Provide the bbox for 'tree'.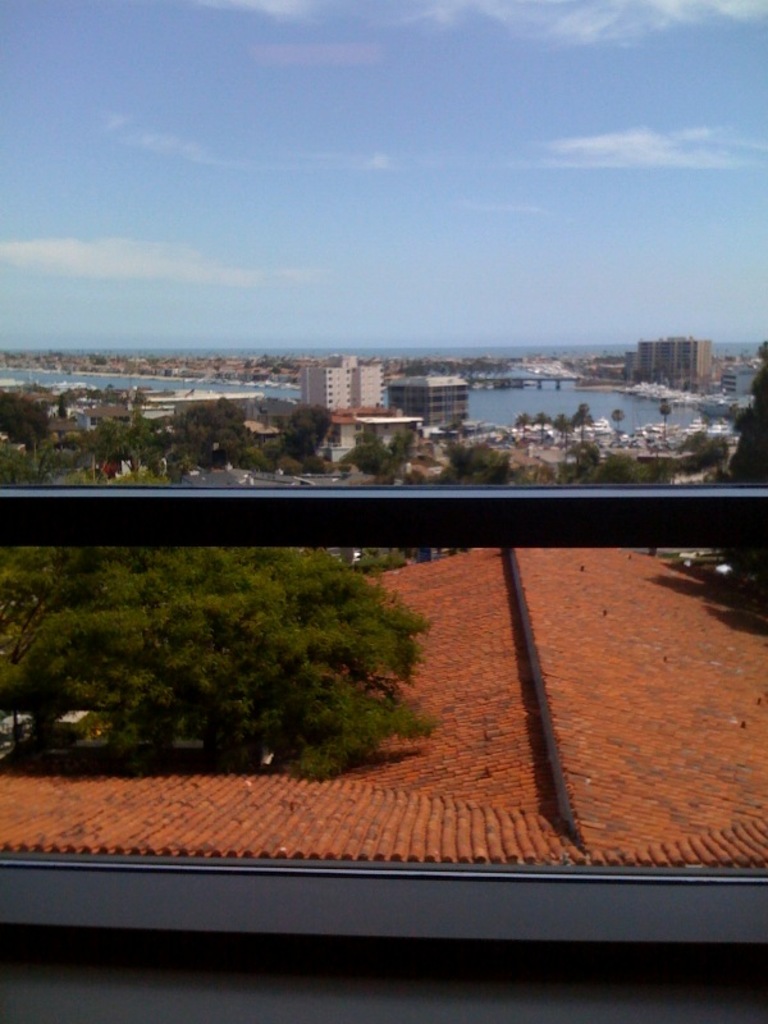
<box>338,435,413,484</box>.
